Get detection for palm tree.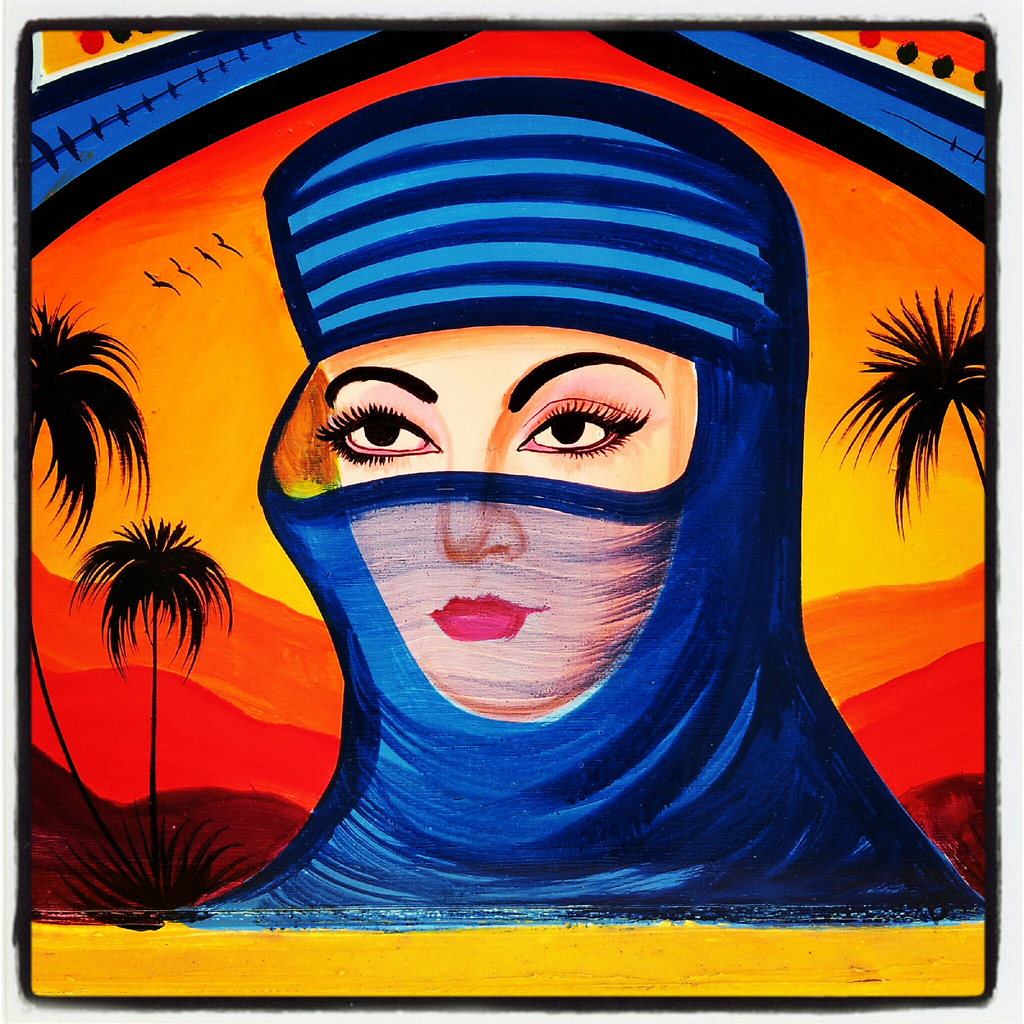
Detection: Rect(12, 319, 133, 860).
